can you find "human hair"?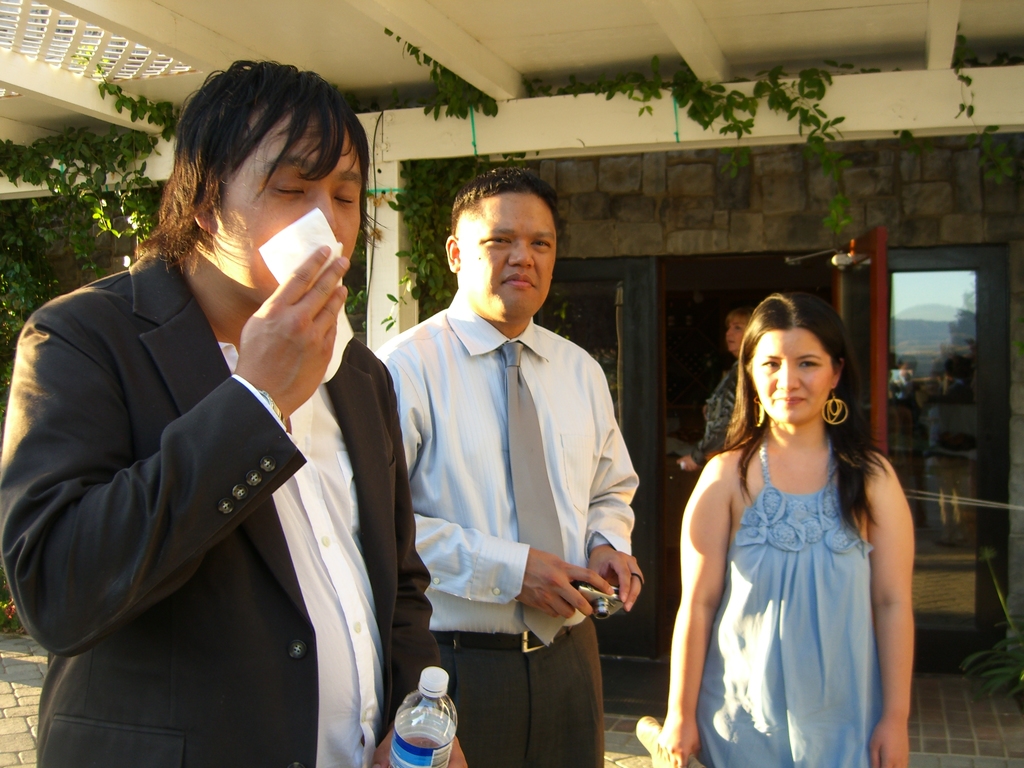
Yes, bounding box: l=448, t=166, r=559, b=242.
